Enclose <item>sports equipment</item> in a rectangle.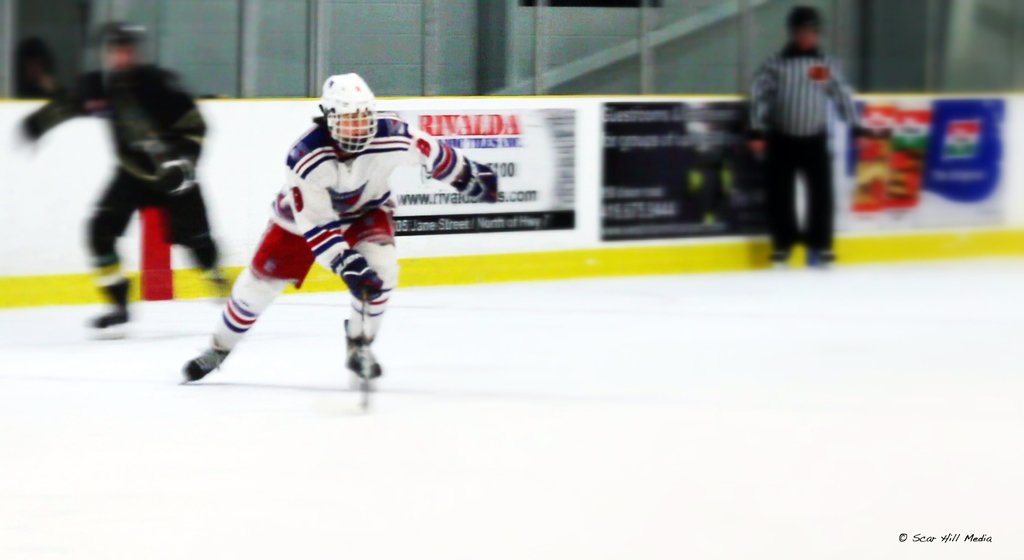
(left=182, top=333, right=233, bottom=387).
